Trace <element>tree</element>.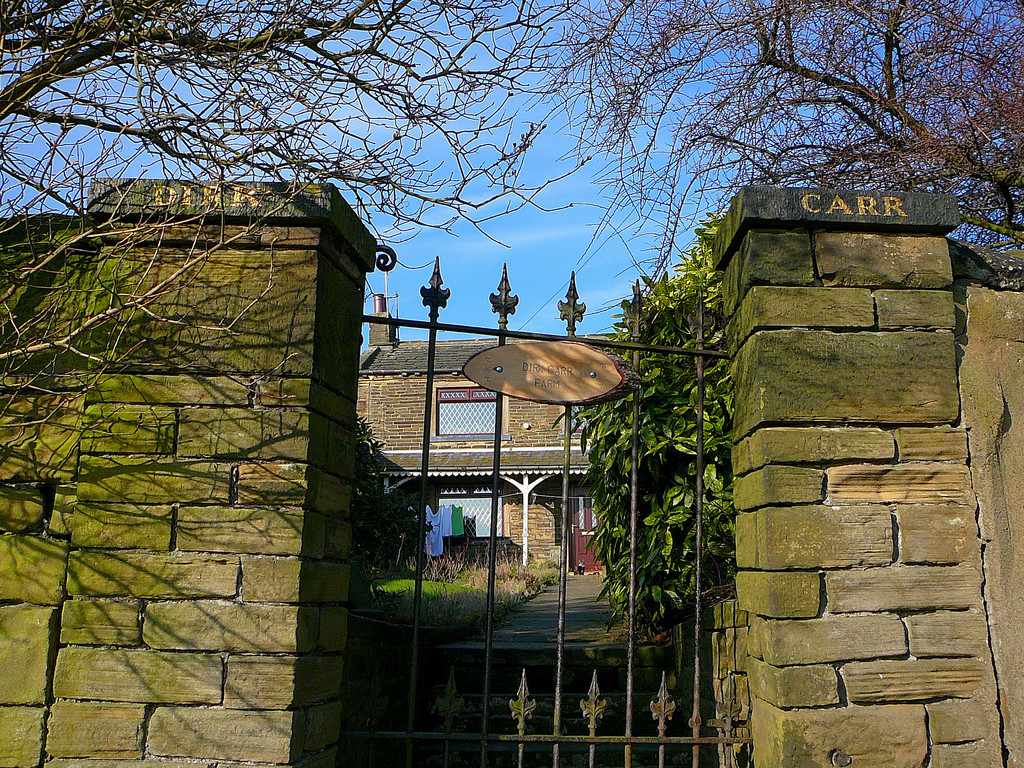
Traced to {"x1": 508, "y1": 0, "x2": 1021, "y2": 332}.
